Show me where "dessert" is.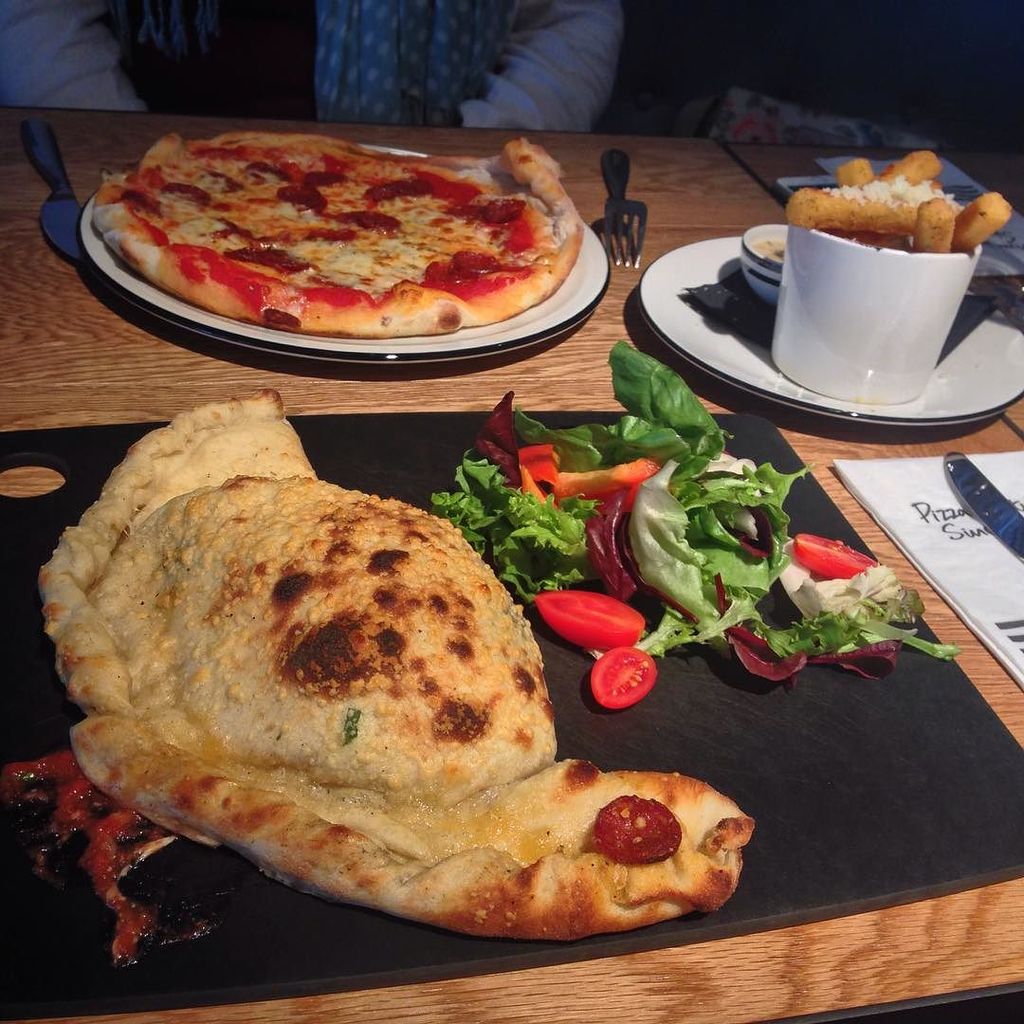
"dessert" is at 0/384/766/975.
